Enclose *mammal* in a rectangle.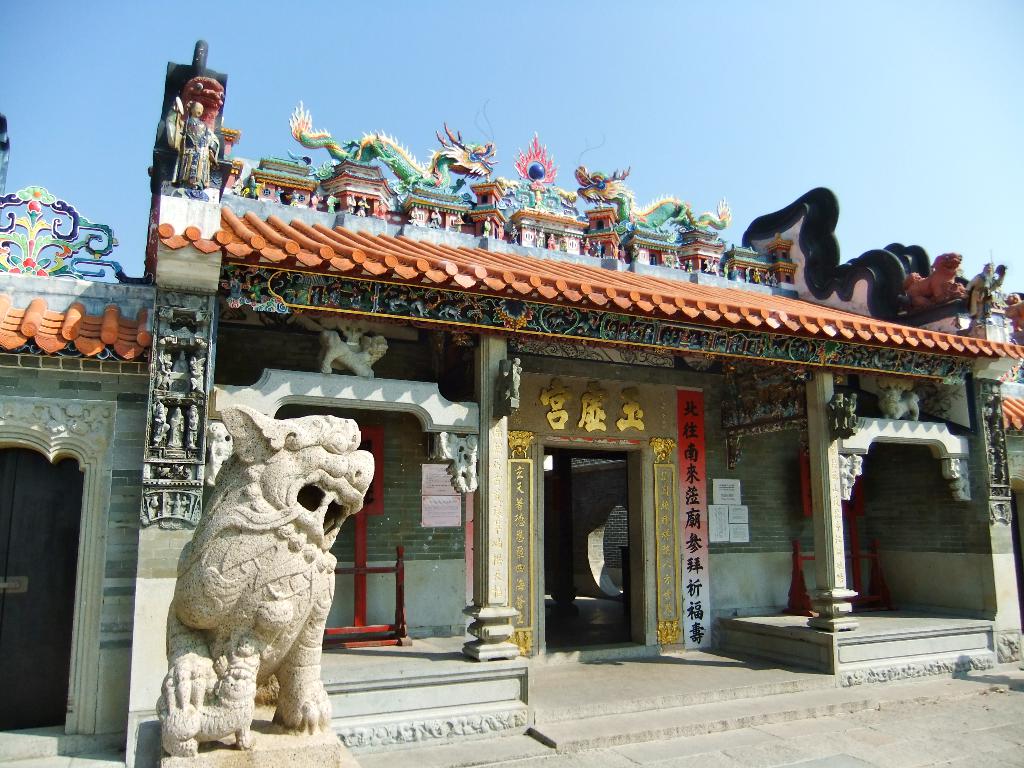
left=764, top=270, right=771, bottom=284.
